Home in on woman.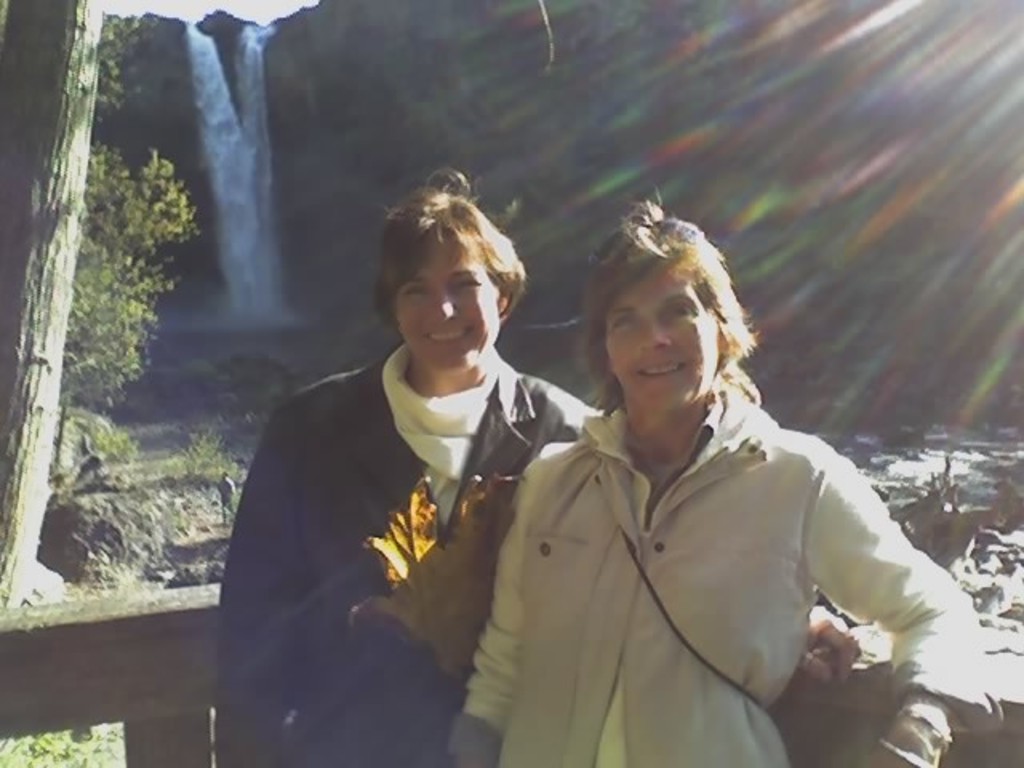
Homed in at BBox(443, 187, 995, 766).
